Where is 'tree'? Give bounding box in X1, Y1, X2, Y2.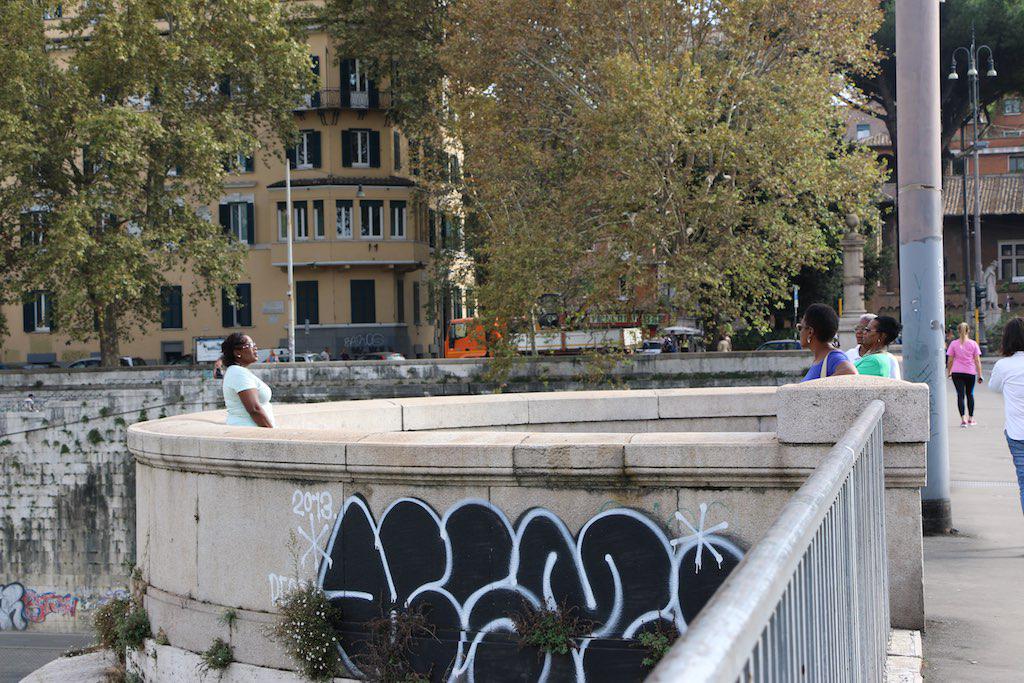
331, 8, 890, 400.
